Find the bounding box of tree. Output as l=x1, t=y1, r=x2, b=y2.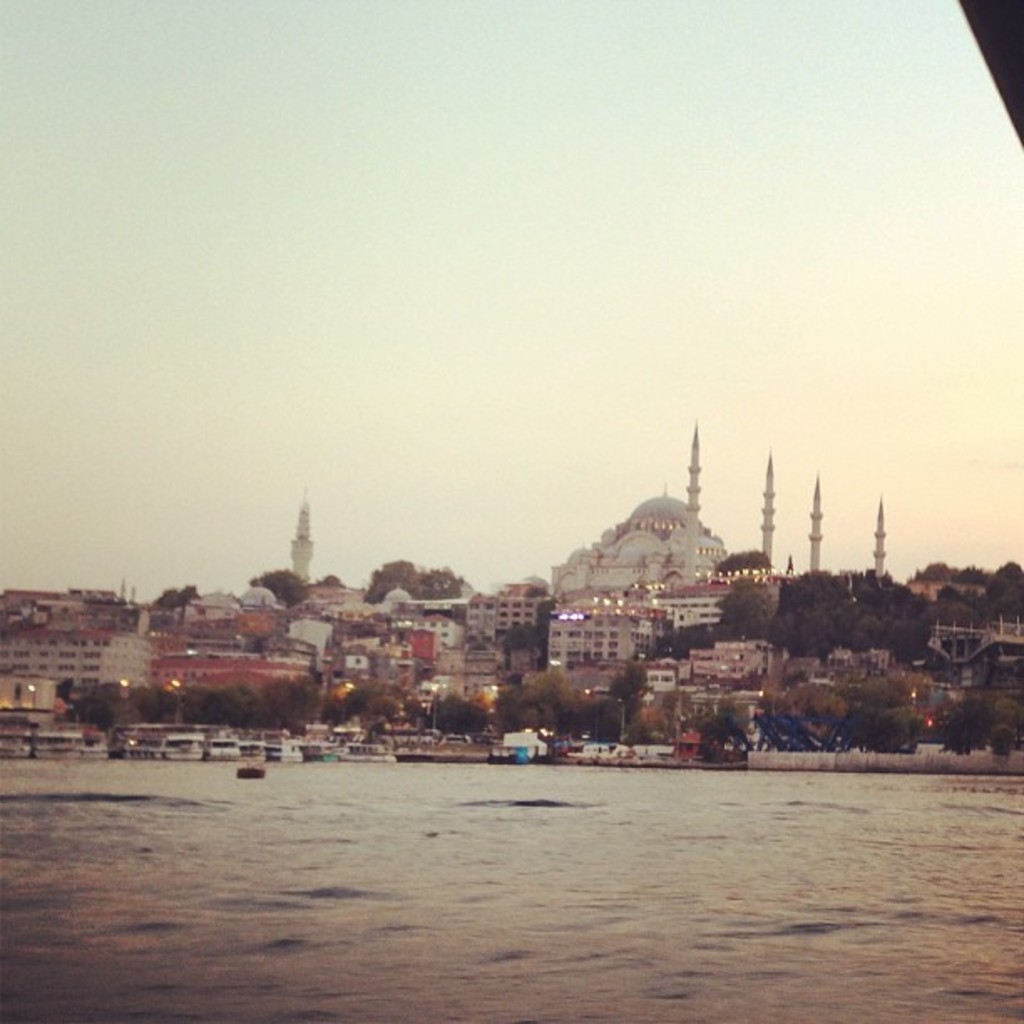
l=248, t=571, r=308, b=606.
